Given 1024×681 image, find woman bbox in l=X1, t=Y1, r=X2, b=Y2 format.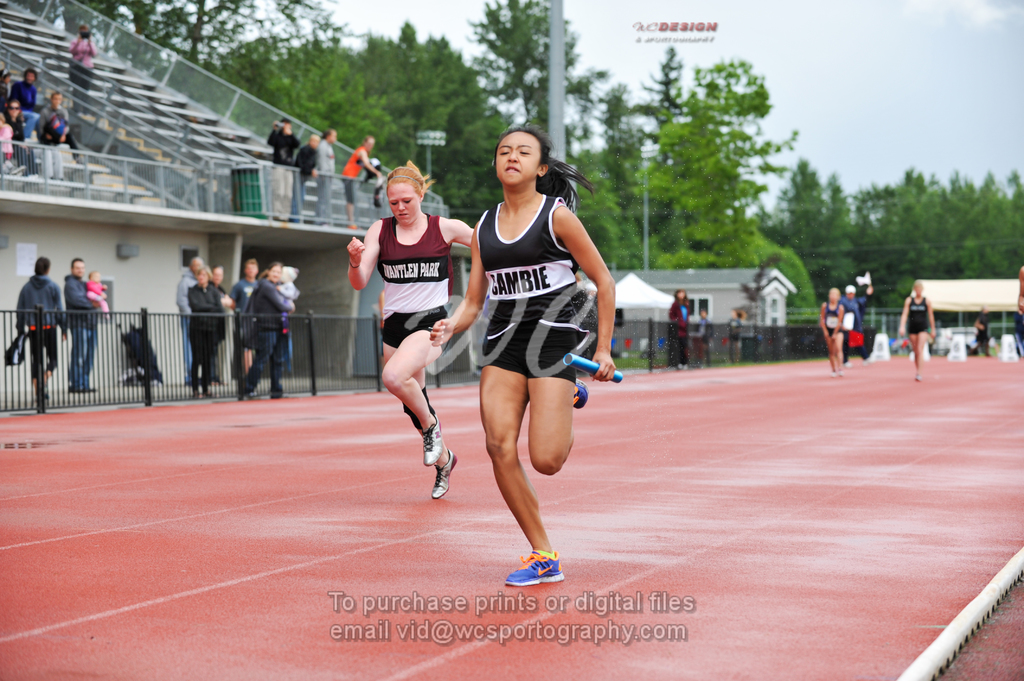
l=895, t=276, r=933, b=376.
